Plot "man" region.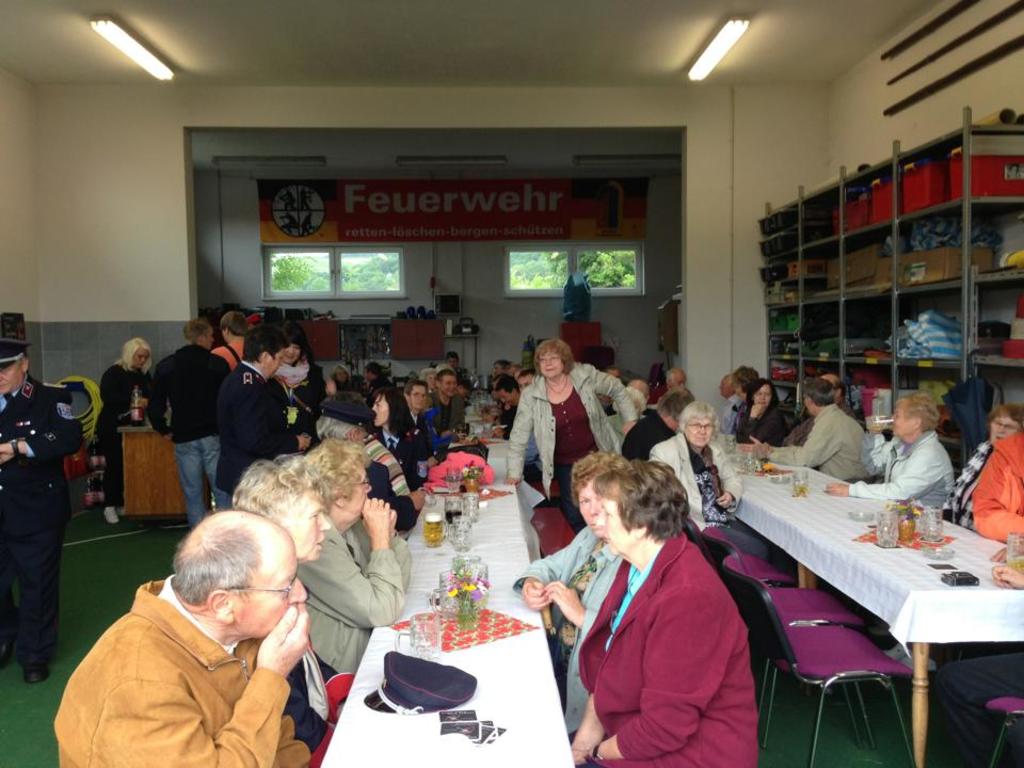
Plotted at select_region(428, 367, 465, 432).
